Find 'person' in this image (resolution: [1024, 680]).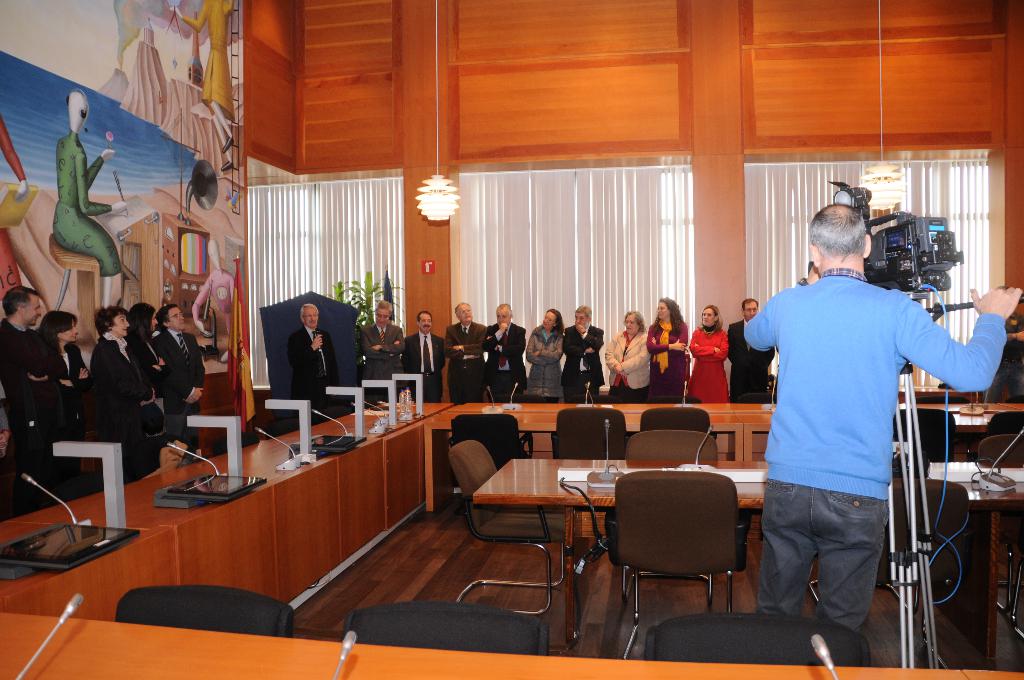
bbox=(0, 283, 66, 505).
